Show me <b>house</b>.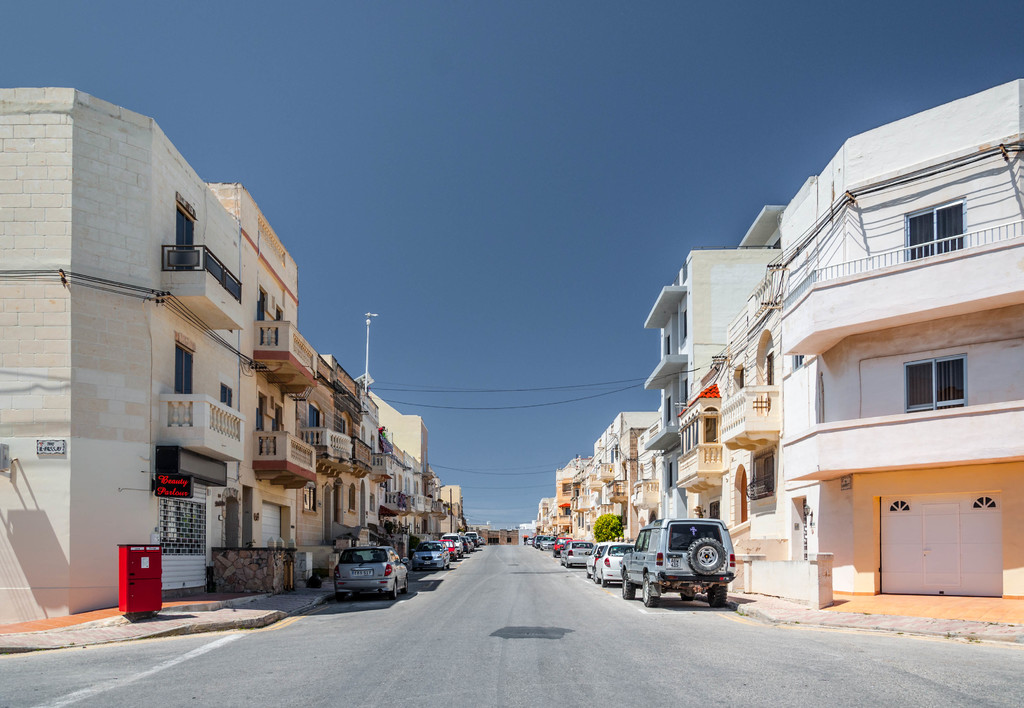
<b>house</b> is here: [x1=194, y1=177, x2=326, y2=597].
